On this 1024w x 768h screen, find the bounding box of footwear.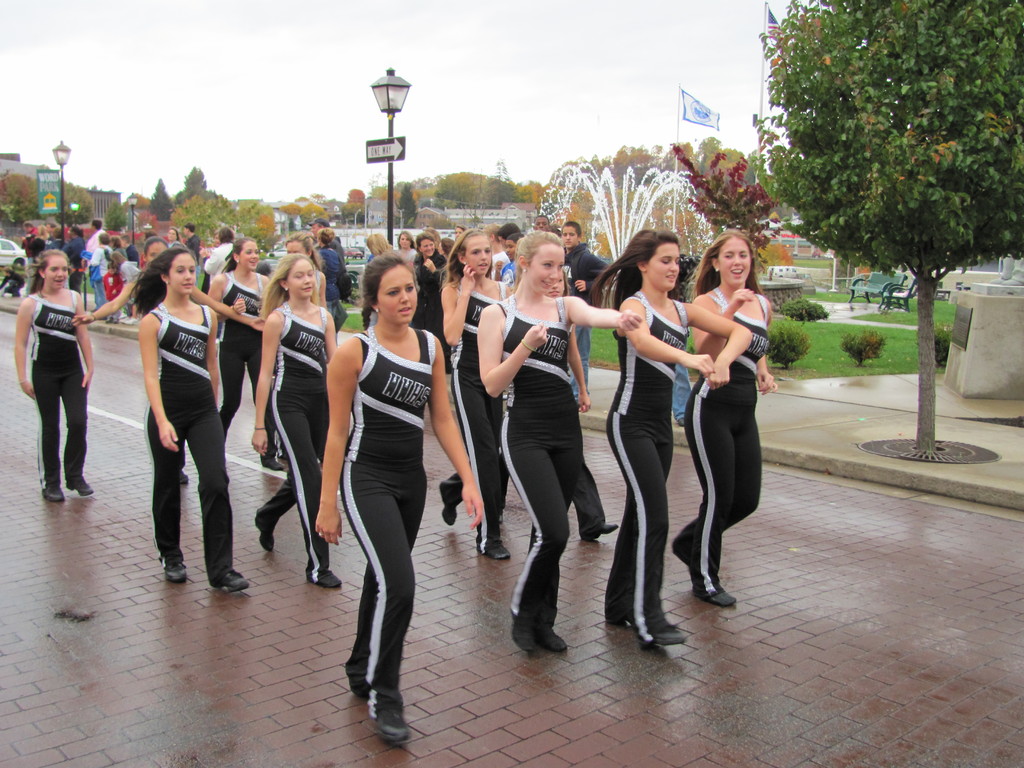
Bounding box: <region>211, 573, 249, 593</region>.
